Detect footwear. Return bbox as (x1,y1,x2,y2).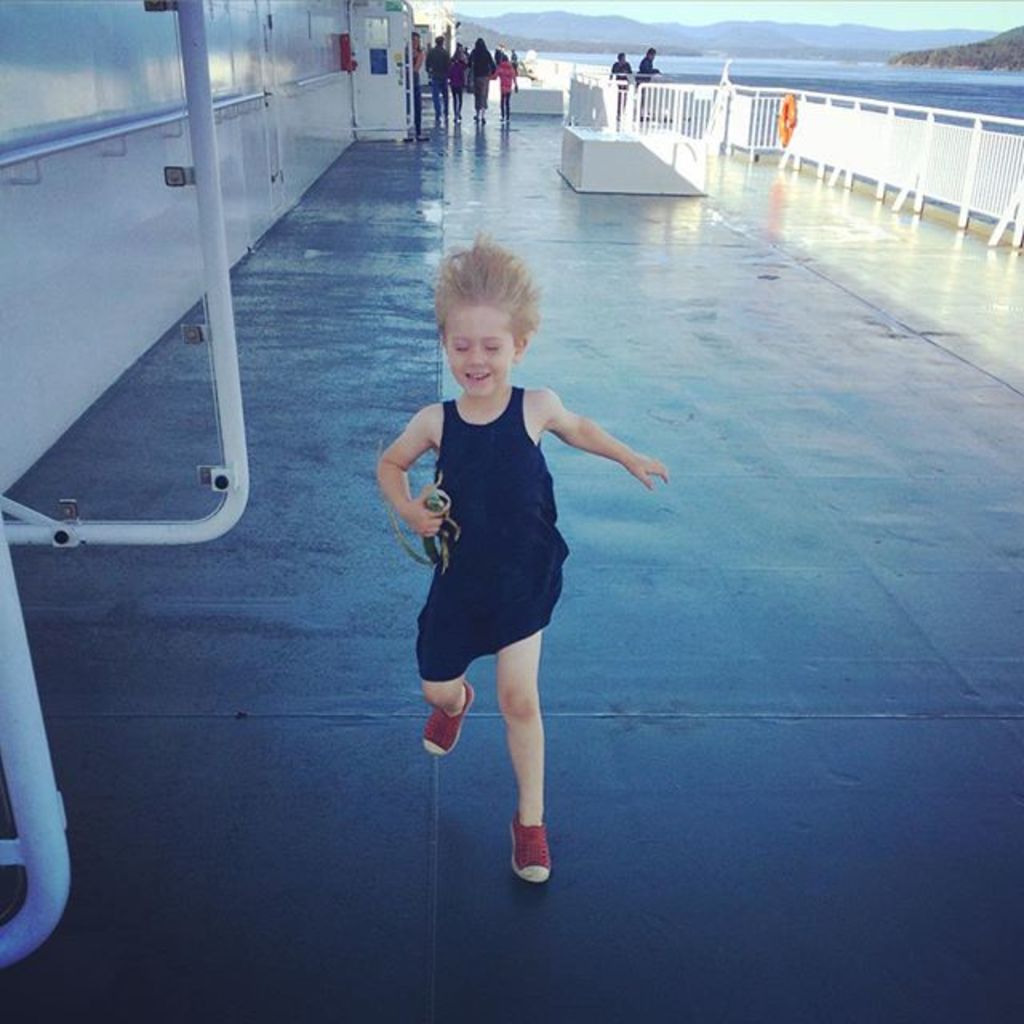
(517,816,544,885).
